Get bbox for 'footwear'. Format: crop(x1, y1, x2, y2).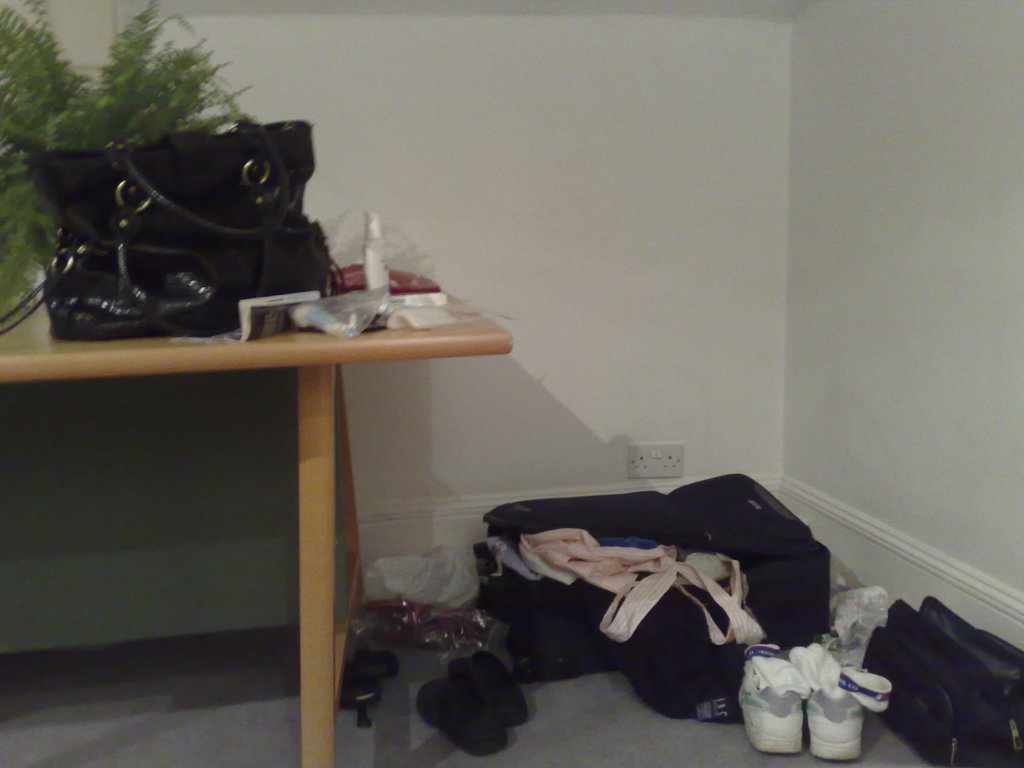
crop(456, 650, 524, 724).
